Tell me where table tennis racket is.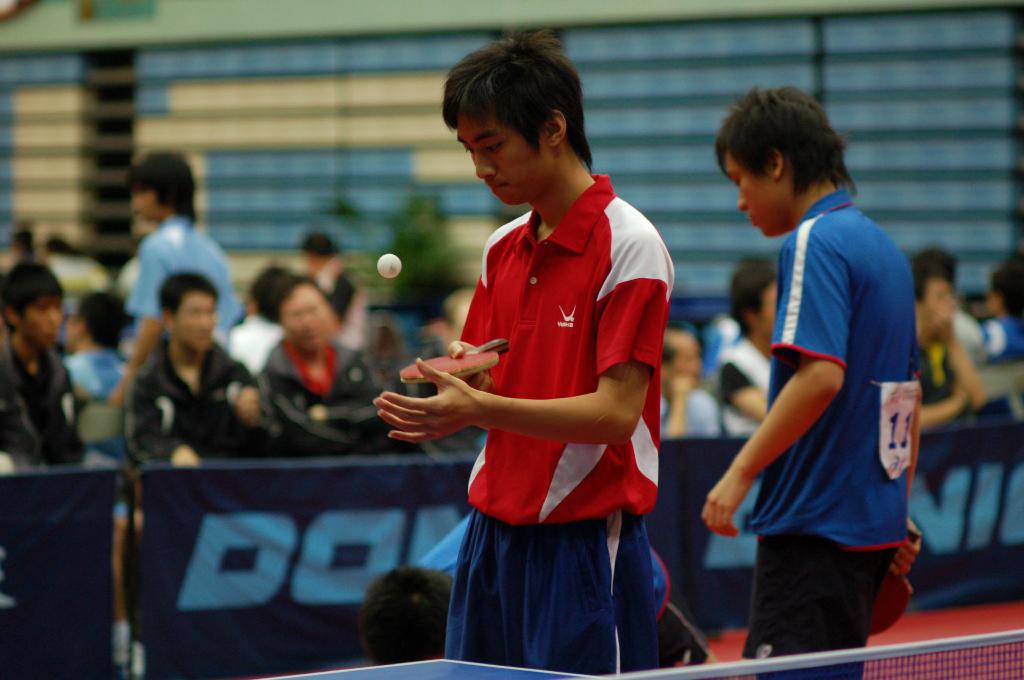
table tennis racket is at [870, 528, 921, 638].
